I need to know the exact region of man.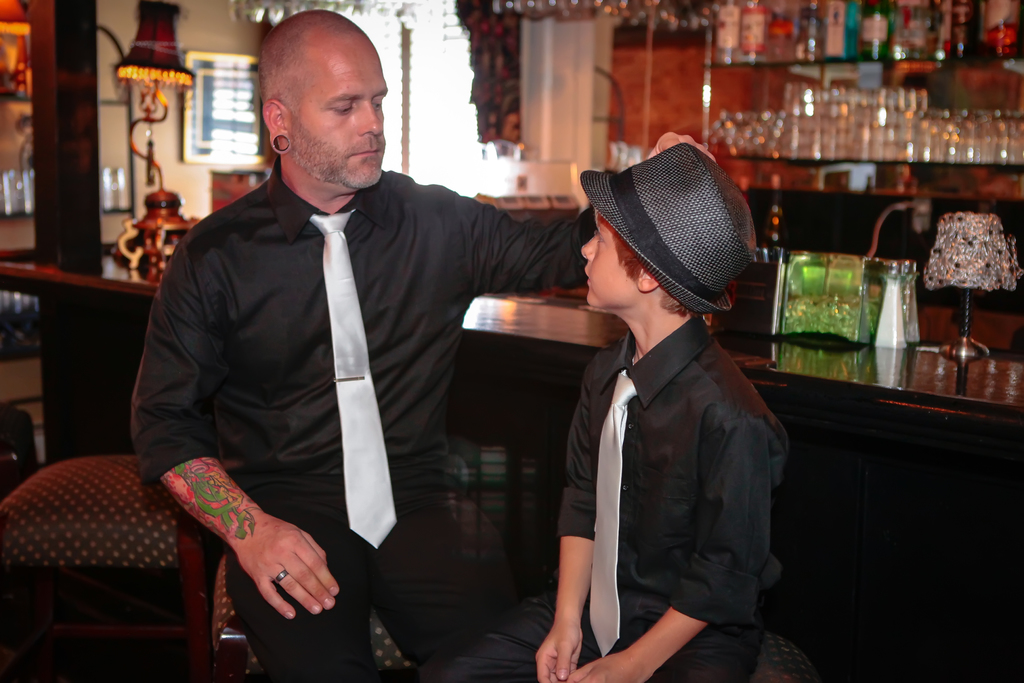
Region: rect(128, 15, 708, 682).
